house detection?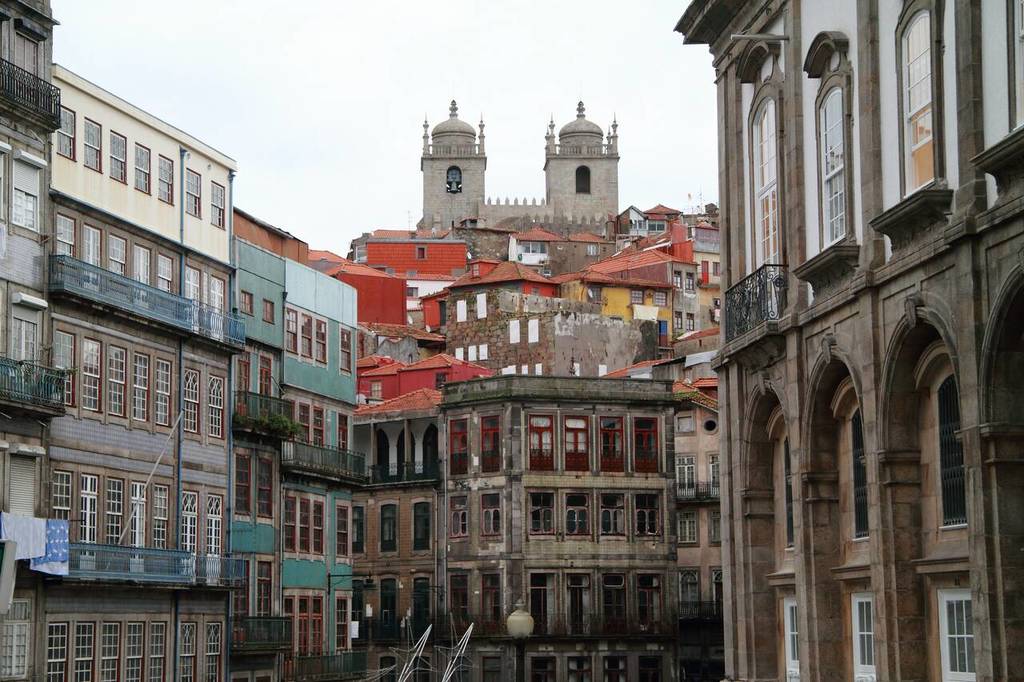
0, 0, 62, 680
